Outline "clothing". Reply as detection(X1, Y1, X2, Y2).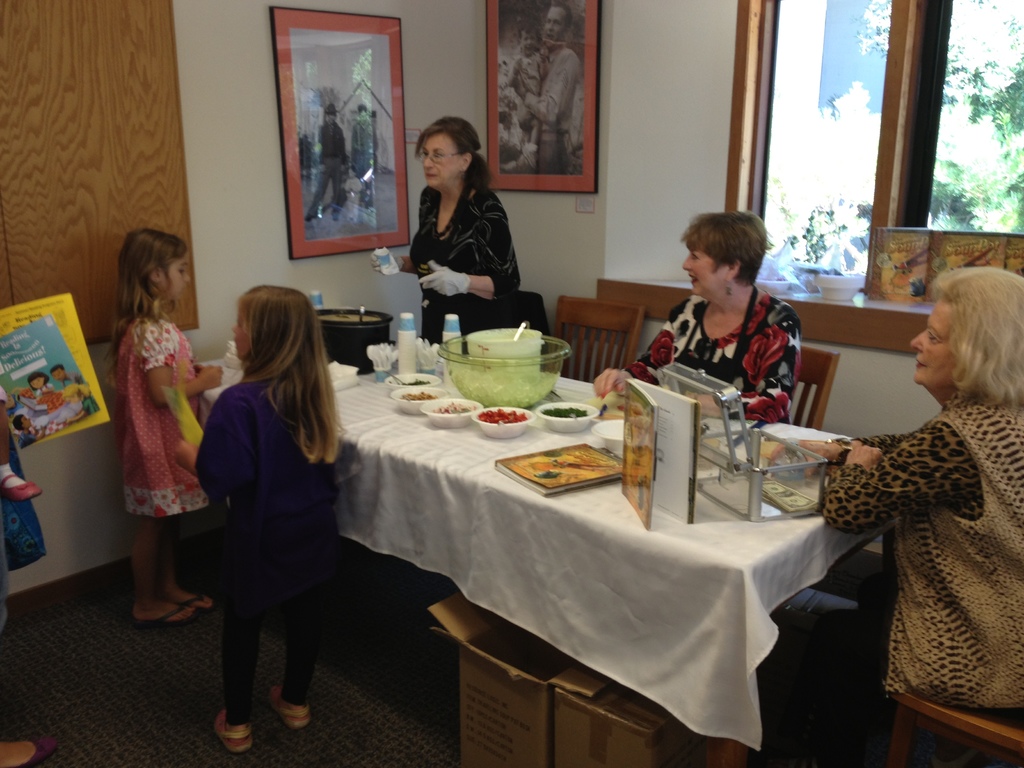
detection(521, 46, 585, 177).
